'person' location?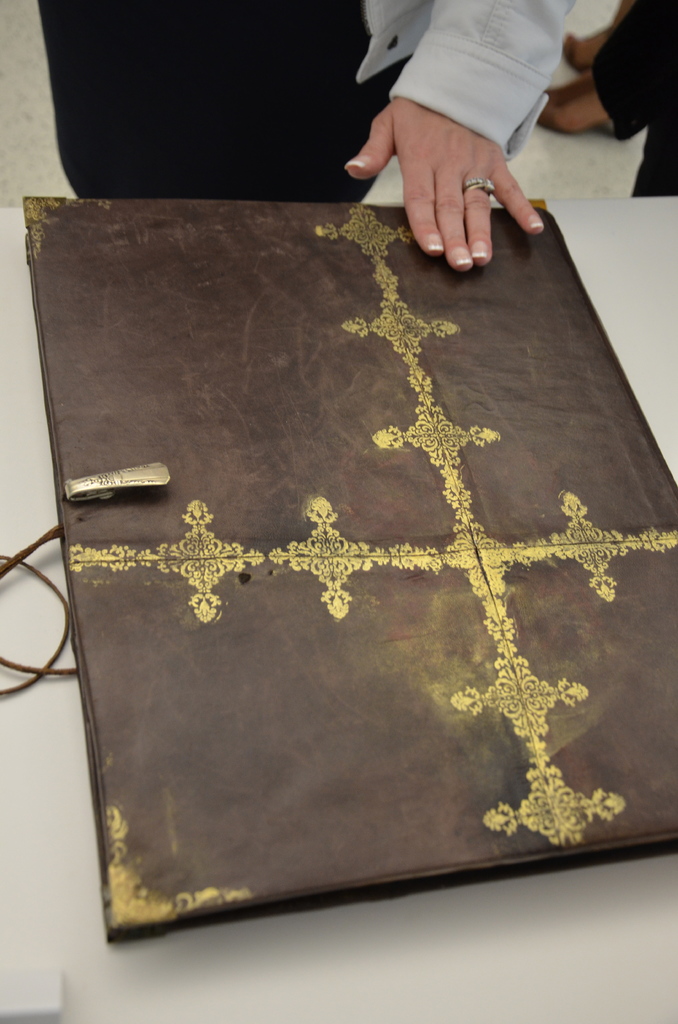
{"left": 538, "top": 0, "right": 677, "bottom": 202}
